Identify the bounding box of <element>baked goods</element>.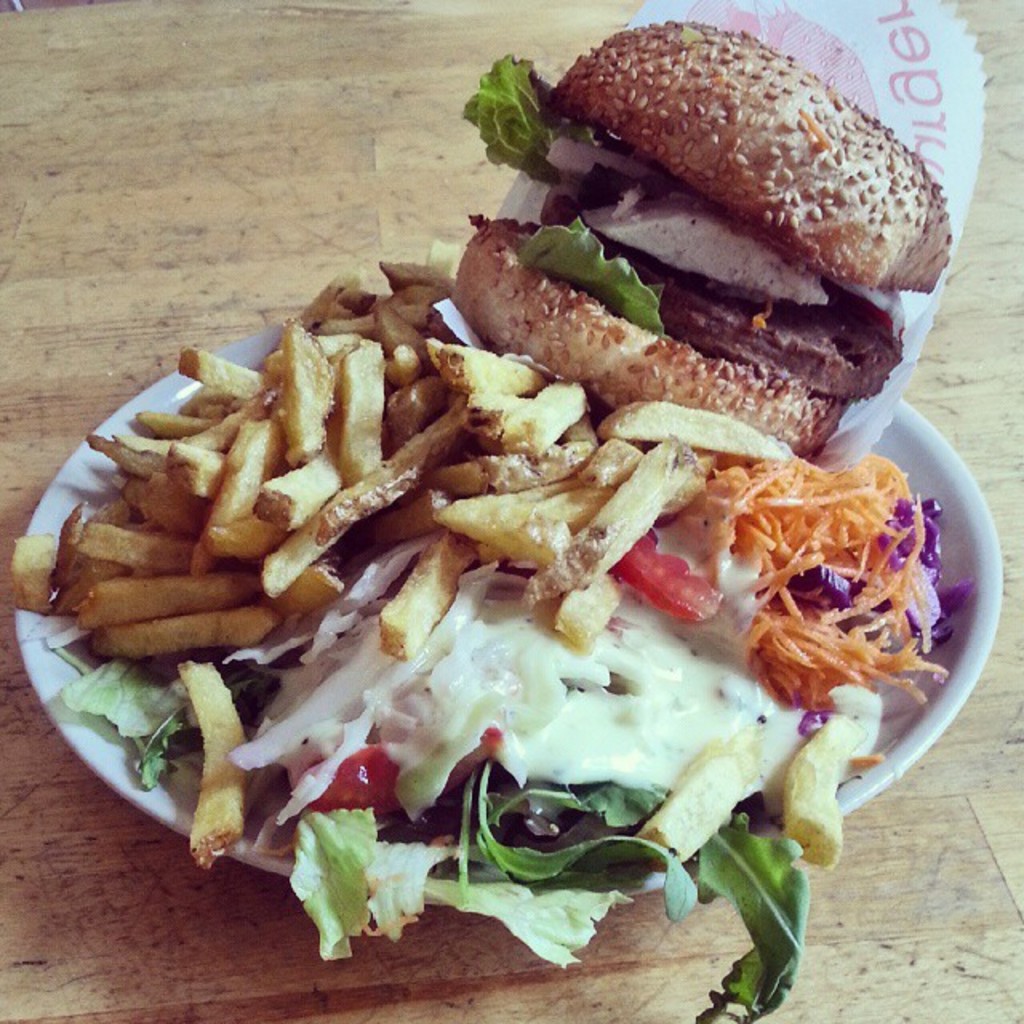
bbox(635, 728, 771, 867).
